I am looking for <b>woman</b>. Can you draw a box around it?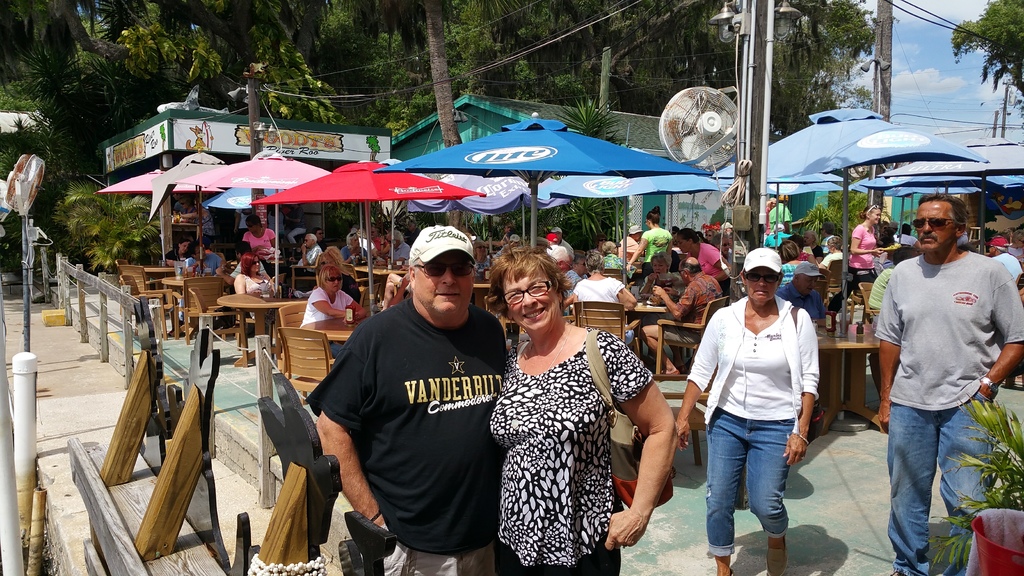
Sure, the bounding box is (778, 238, 818, 317).
